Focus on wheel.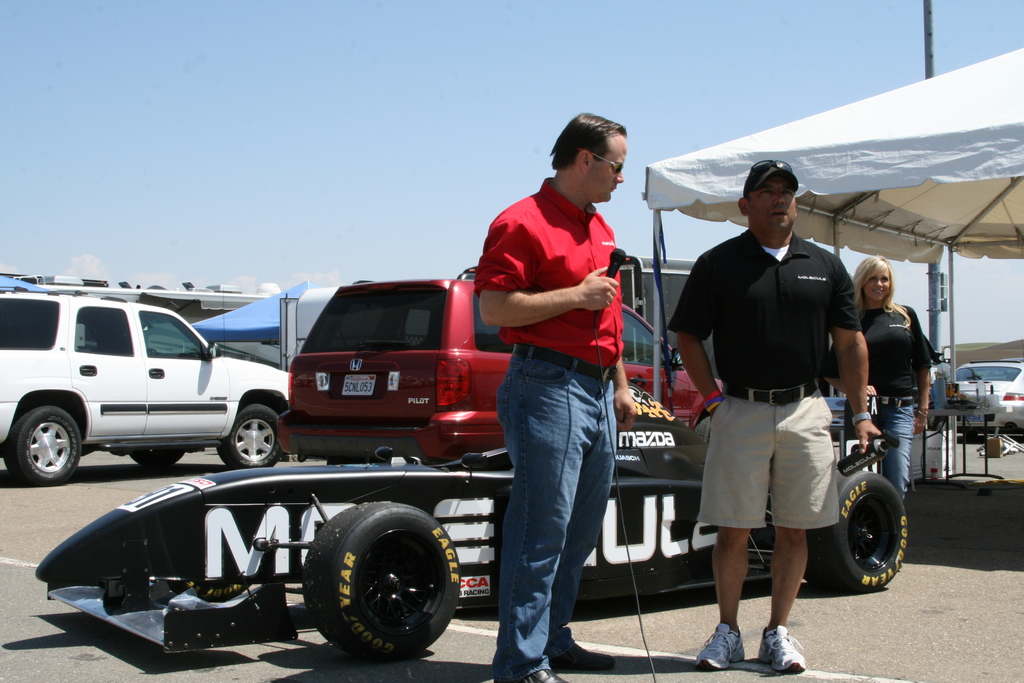
Focused at bbox=[216, 407, 278, 468].
